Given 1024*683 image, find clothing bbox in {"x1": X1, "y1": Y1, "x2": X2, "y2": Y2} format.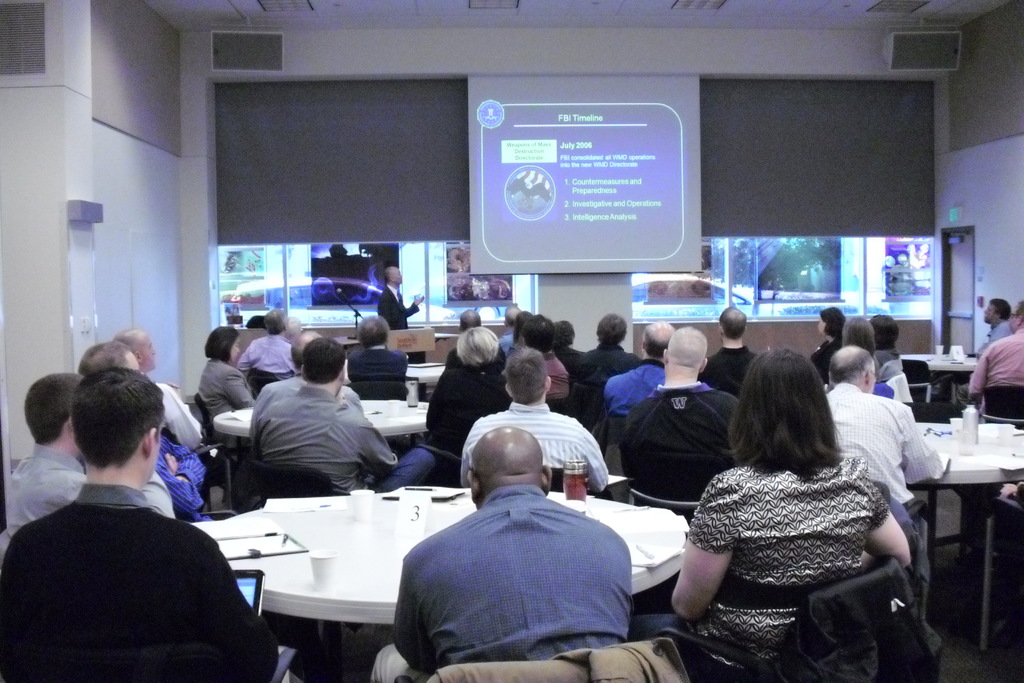
{"x1": 552, "y1": 344, "x2": 582, "y2": 377}.
